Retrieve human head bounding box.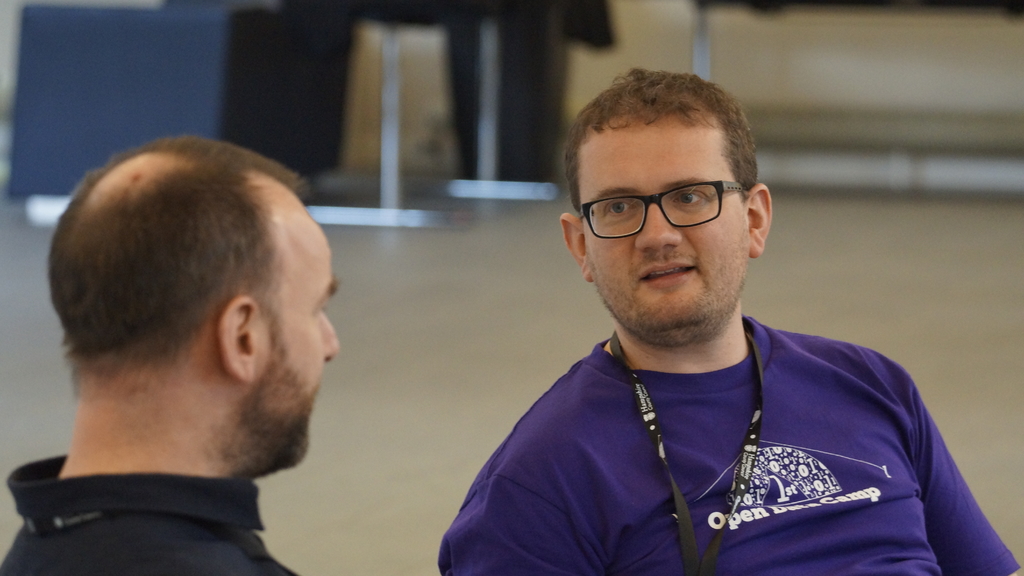
Bounding box: <region>42, 134, 344, 482</region>.
